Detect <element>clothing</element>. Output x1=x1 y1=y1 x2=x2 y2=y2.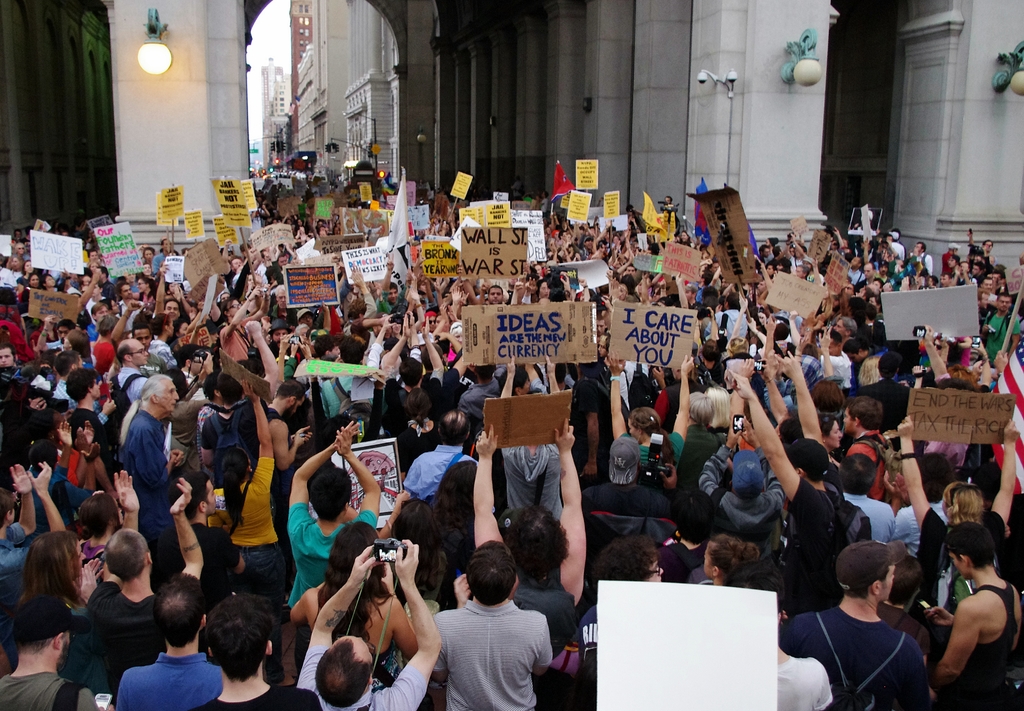
x1=214 y1=318 x2=246 y2=364.
